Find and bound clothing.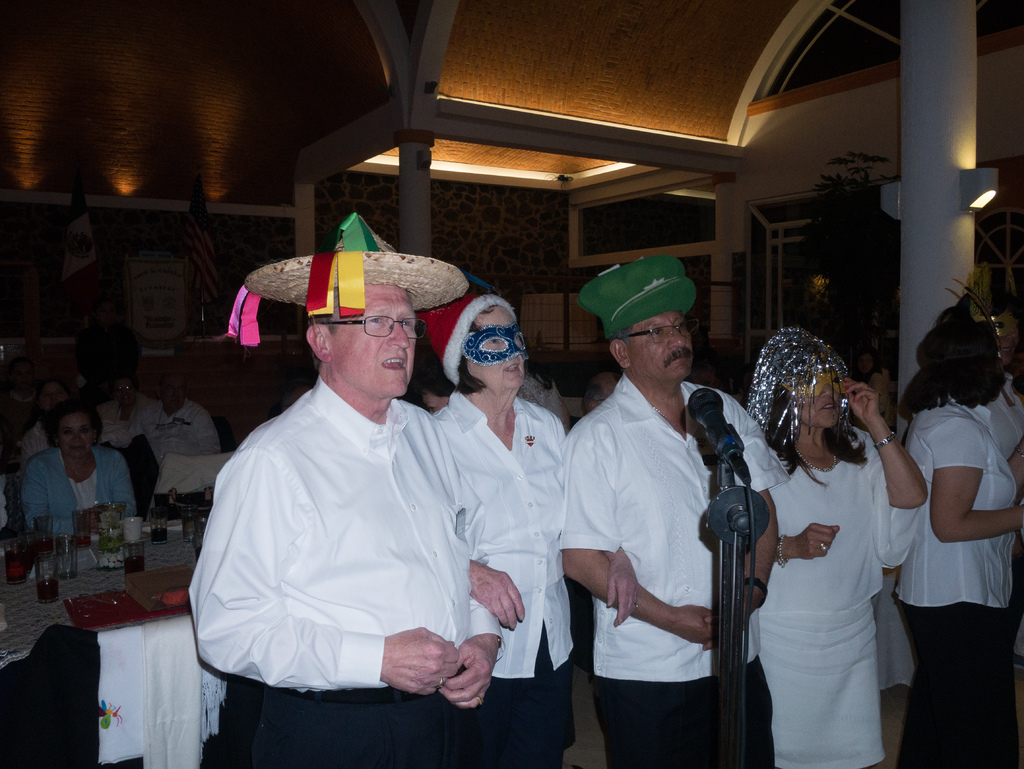
Bound: Rect(895, 388, 1005, 765).
